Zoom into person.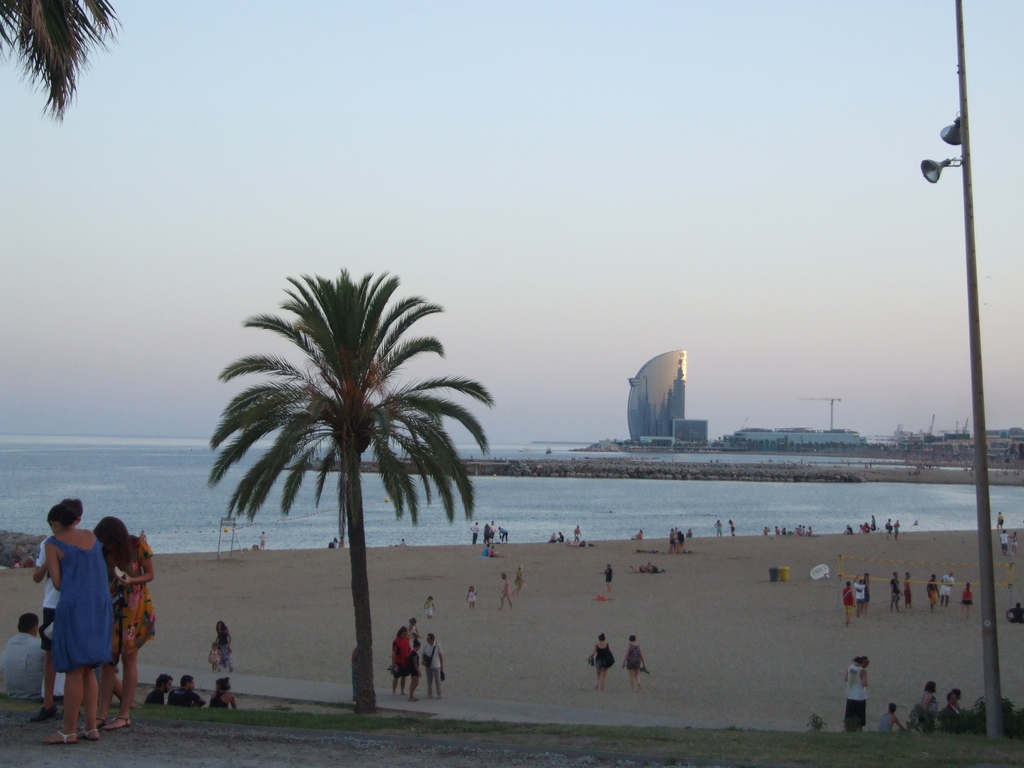
Zoom target: x1=171 y1=674 x2=205 y2=711.
